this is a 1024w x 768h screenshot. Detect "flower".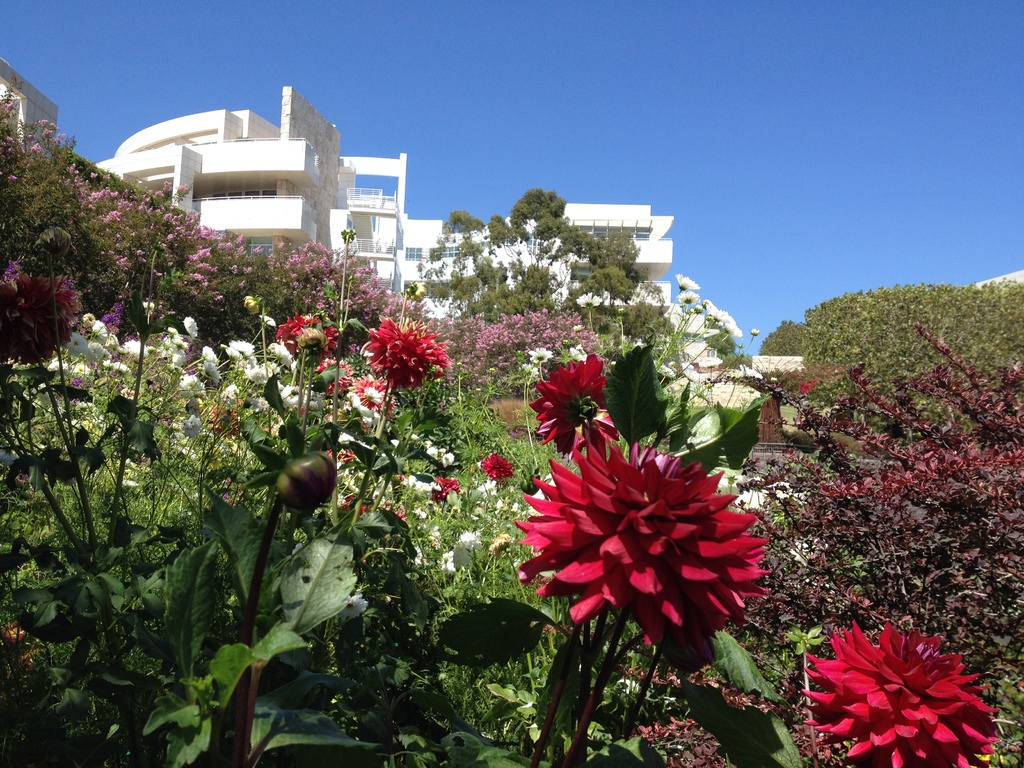
[x1=479, y1=452, x2=512, y2=481].
